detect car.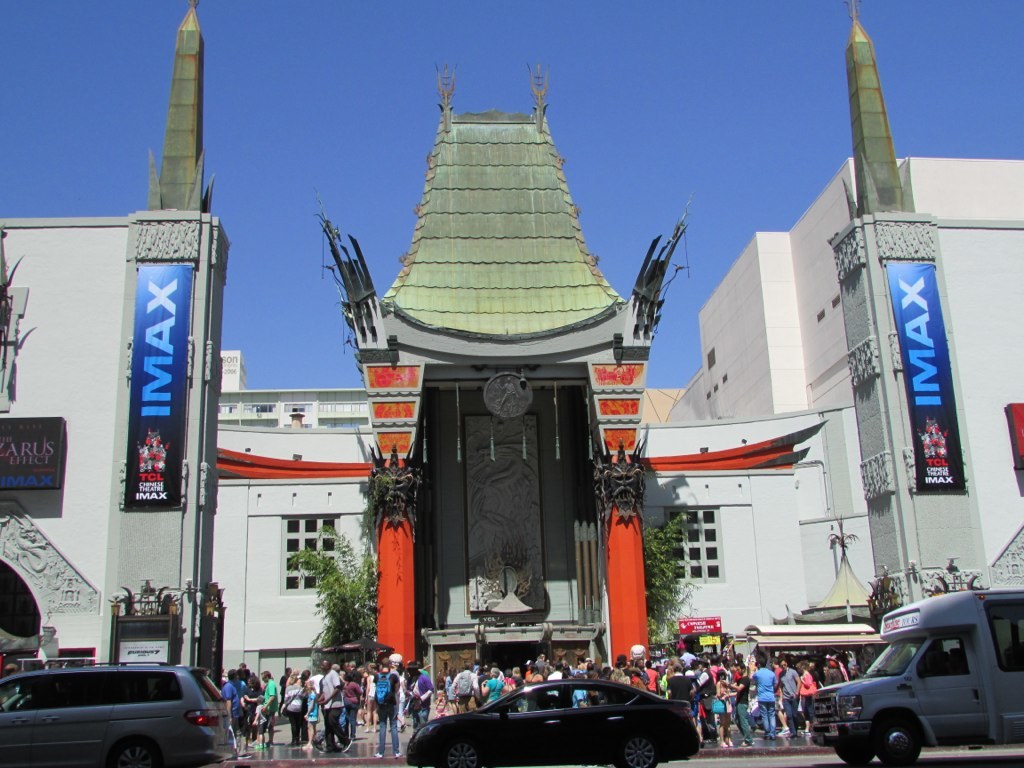
Detected at 0, 661, 237, 767.
